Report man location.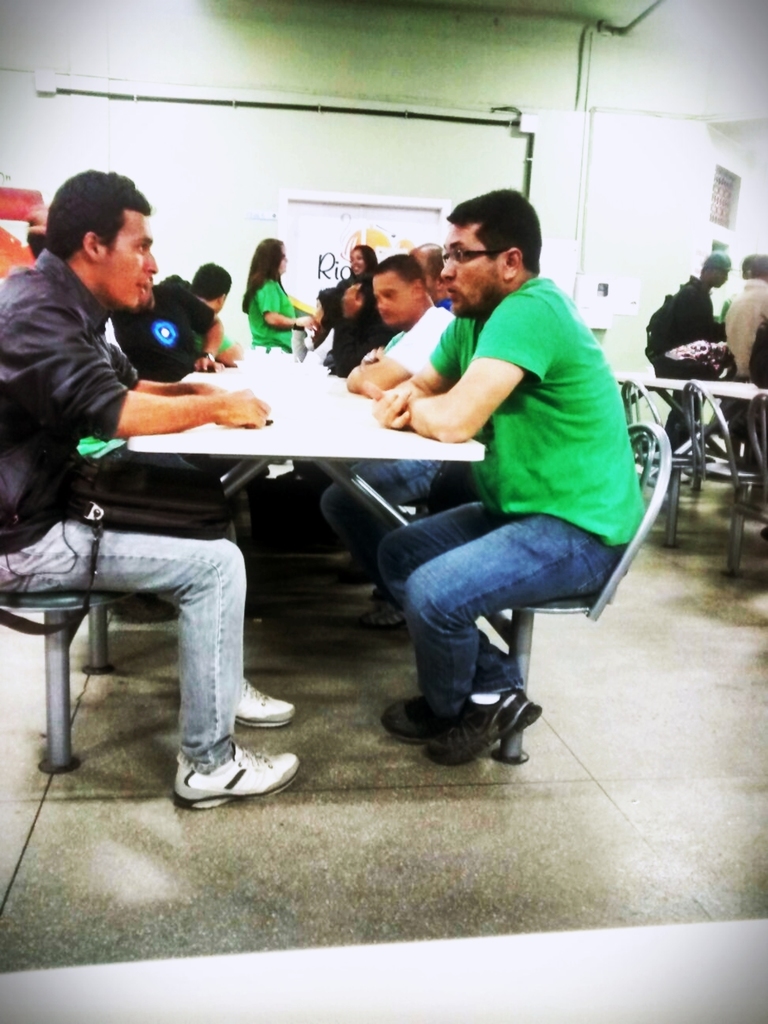
Report: rect(643, 258, 738, 381).
